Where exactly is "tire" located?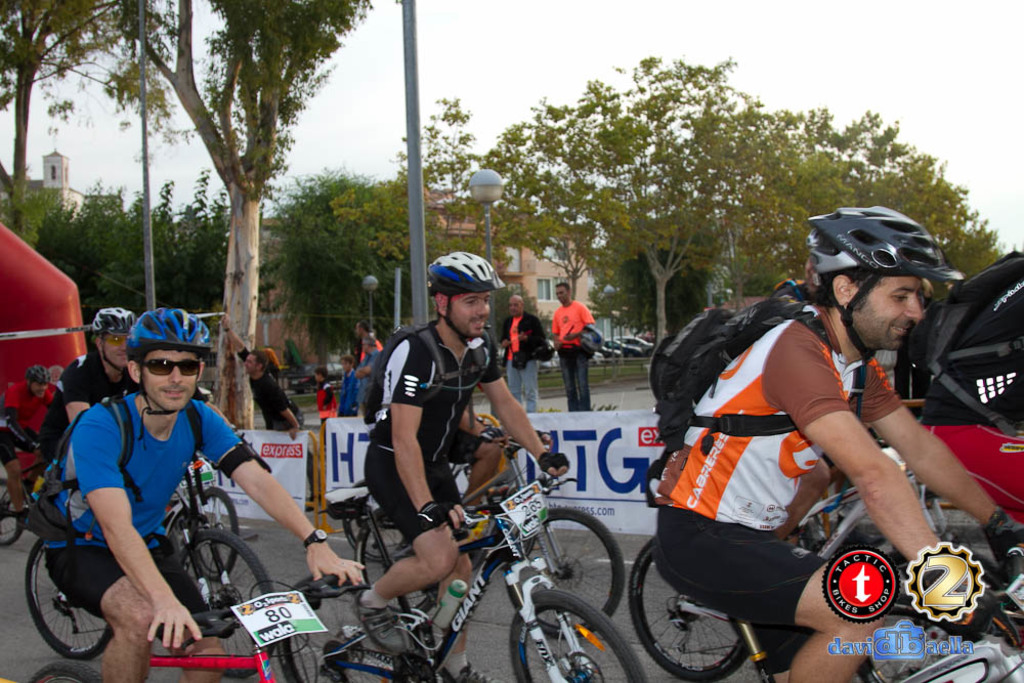
Its bounding box is bbox=[628, 536, 745, 680].
